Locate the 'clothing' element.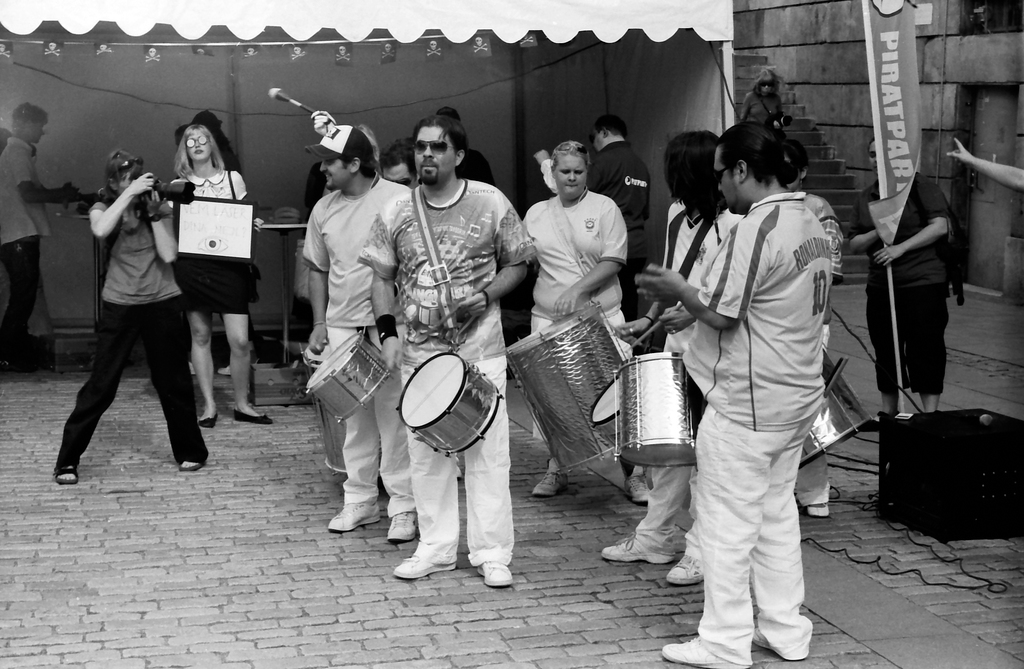
Element bbox: (x1=658, y1=194, x2=687, y2=273).
